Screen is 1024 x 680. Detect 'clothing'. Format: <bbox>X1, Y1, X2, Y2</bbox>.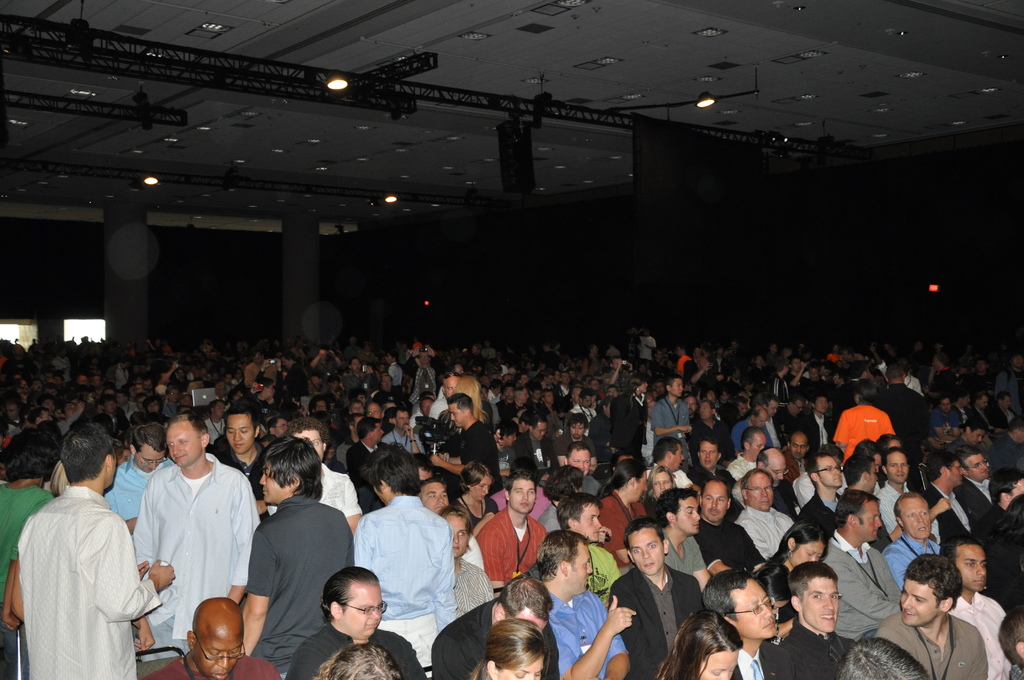
<bbox>822, 533, 907, 638</bbox>.
